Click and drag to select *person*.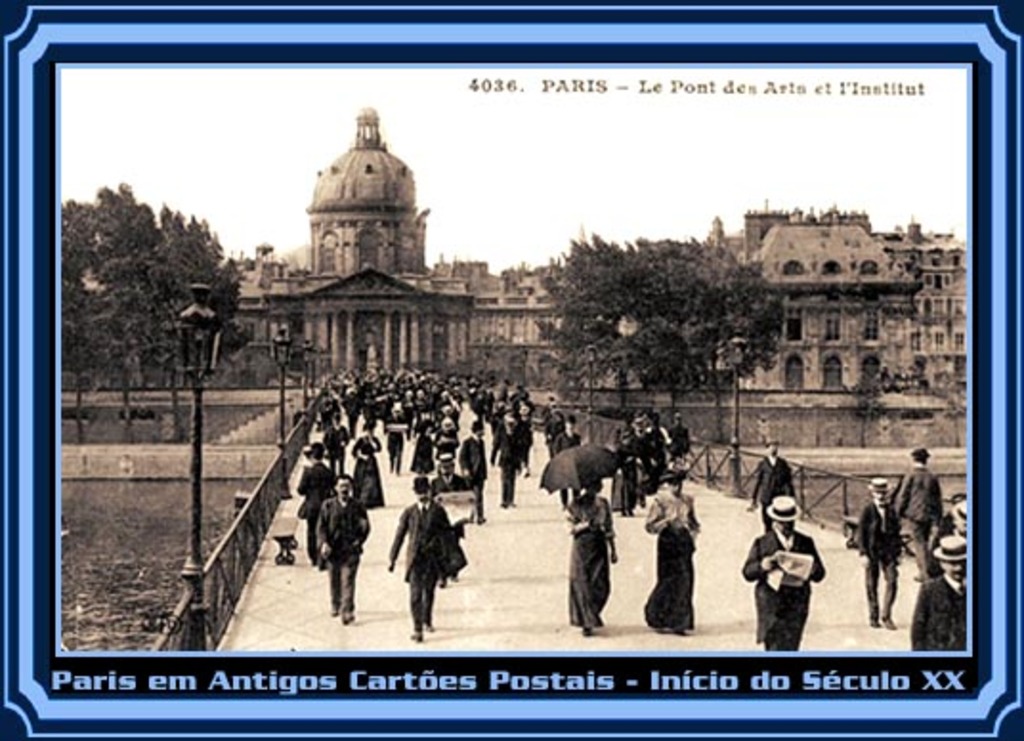
Selection: [x1=455, y1=414, x2=485, y2=525].
